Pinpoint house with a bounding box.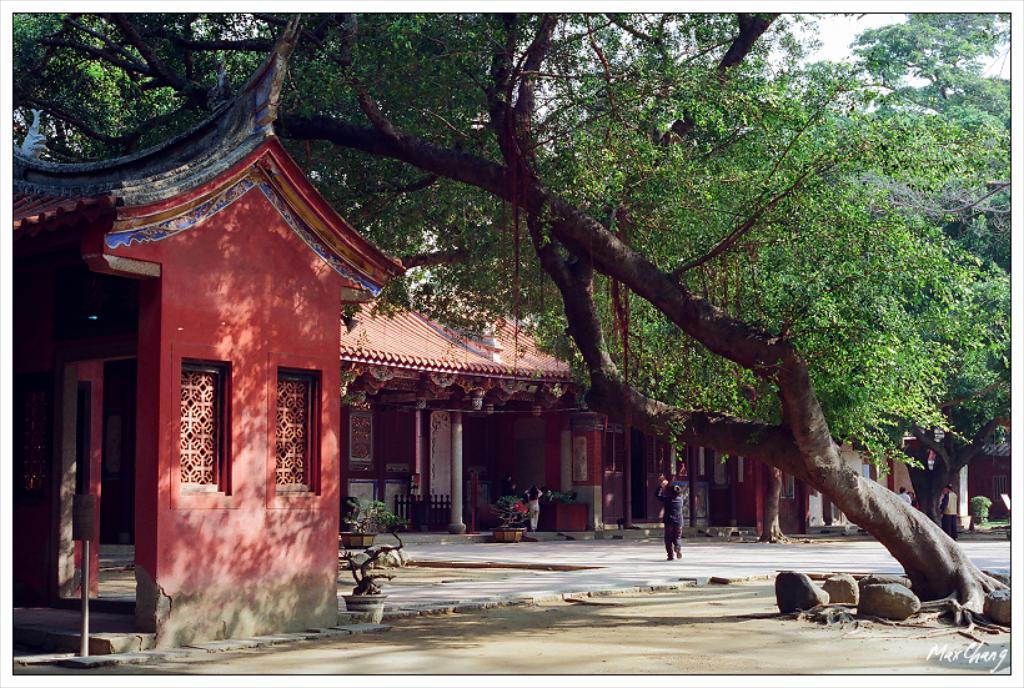
<box>9,14,405,662</box>.
